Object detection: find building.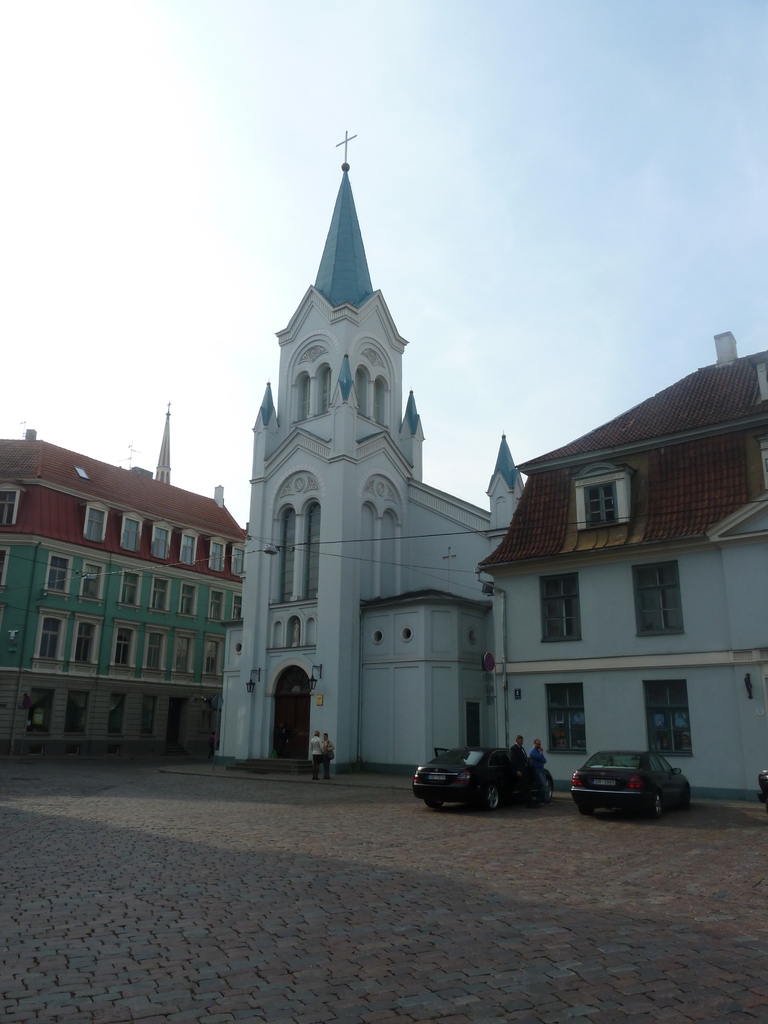
l=479, t=326, r=767, b=797.
